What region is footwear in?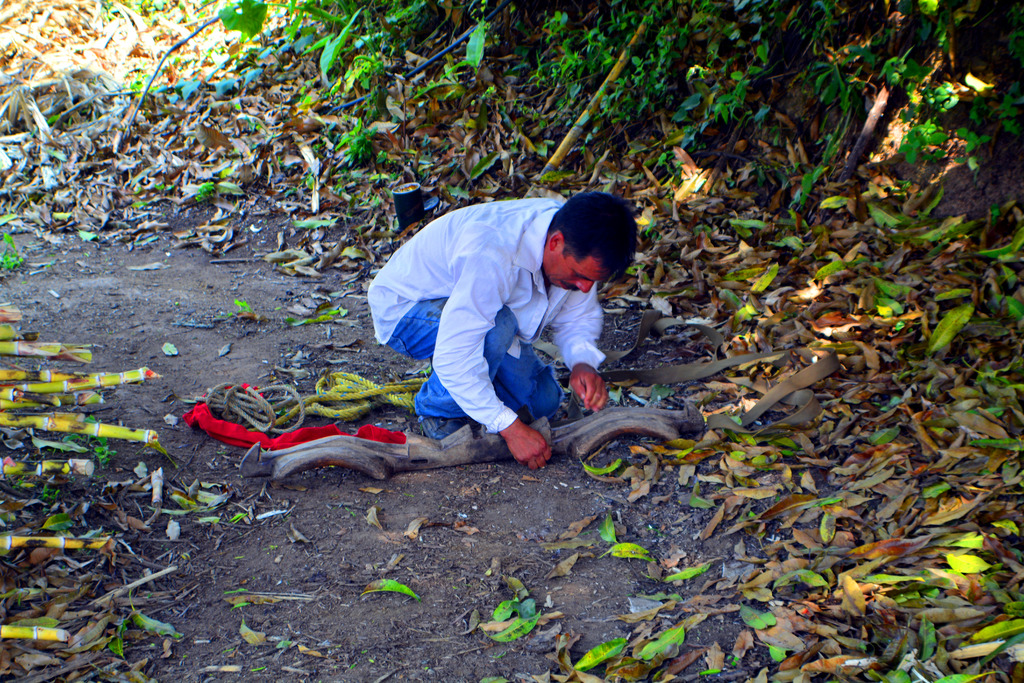
region(420, 411, 470, 441).
